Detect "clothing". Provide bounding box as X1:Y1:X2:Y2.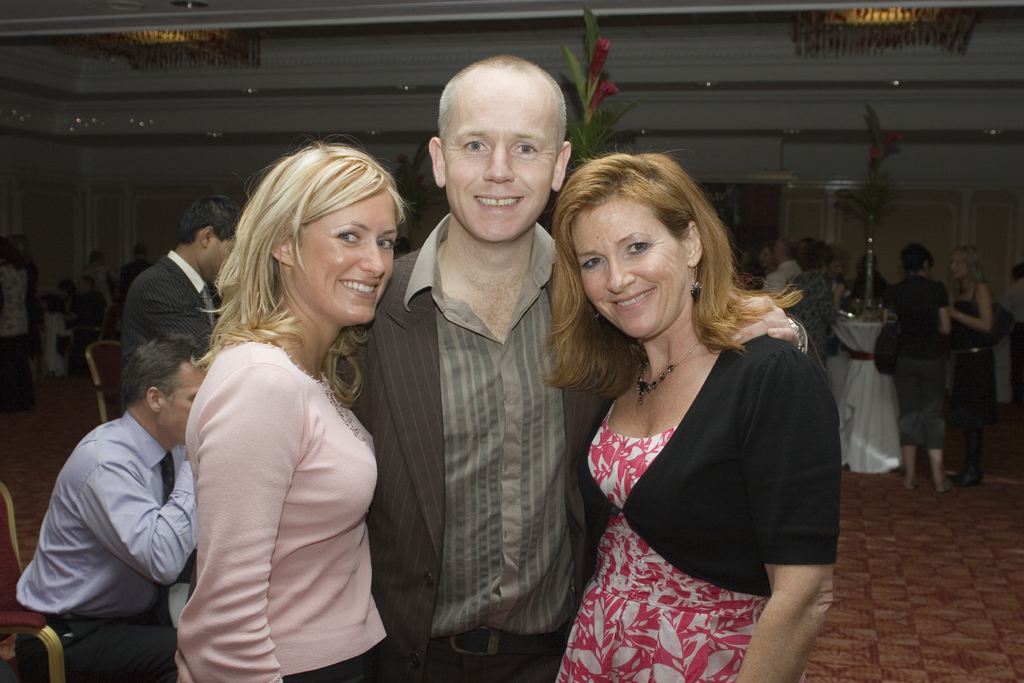
112:247:222:385.
